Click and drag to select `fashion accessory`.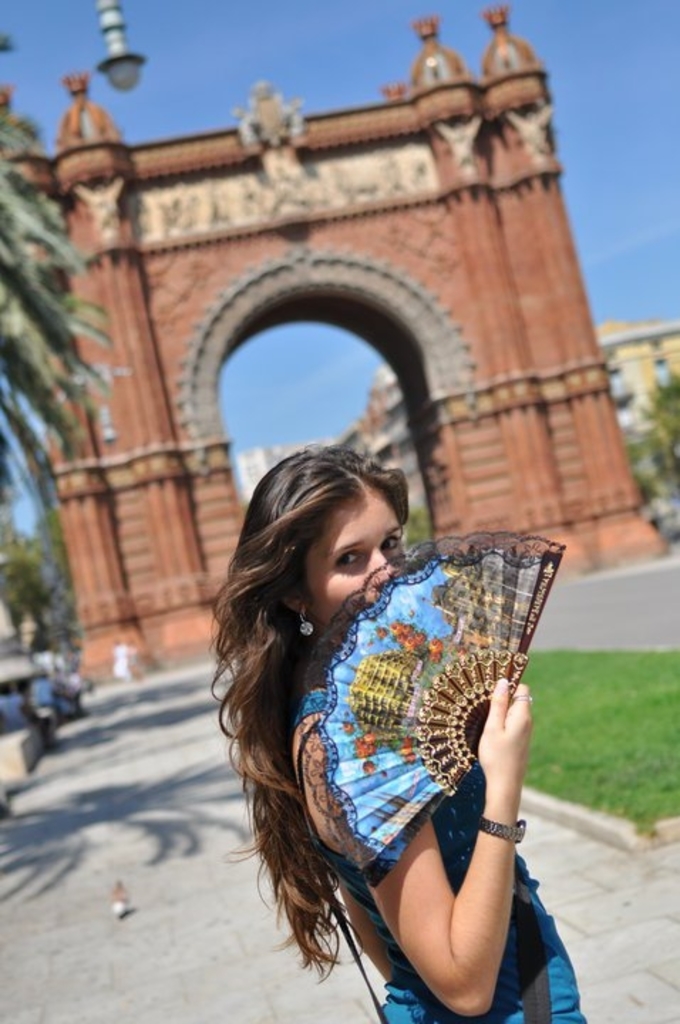
Selection: [x1=509, y1=690, x2=535, y2=705].
